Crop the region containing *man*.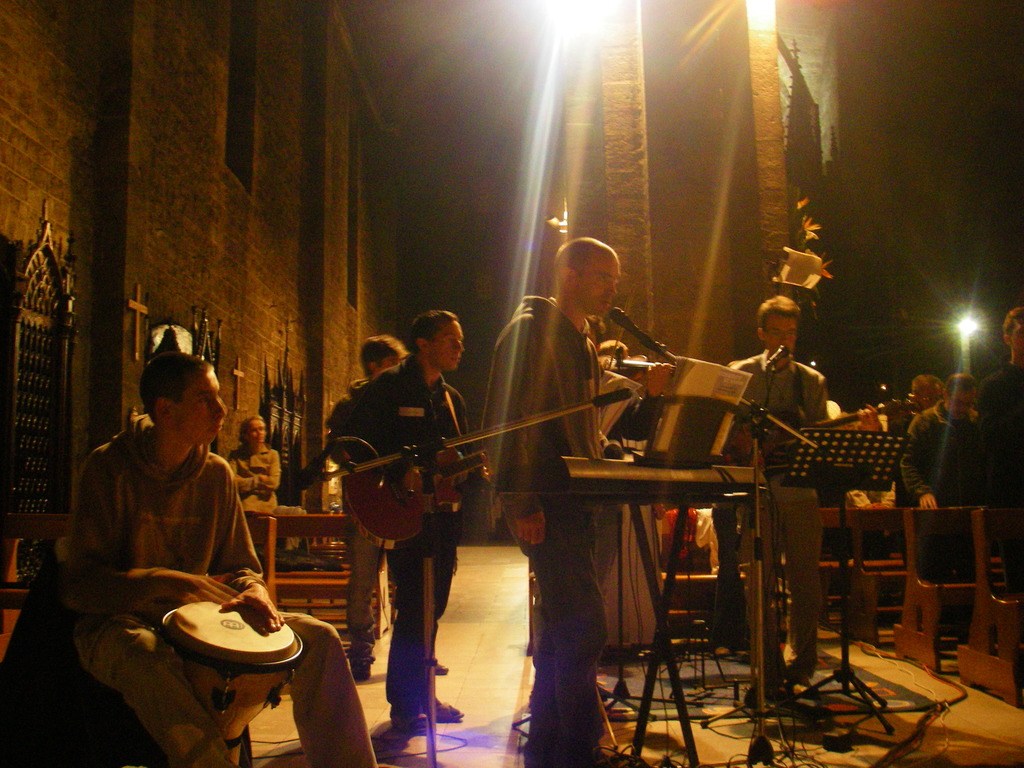
Crop region: [900,374,979,582].
